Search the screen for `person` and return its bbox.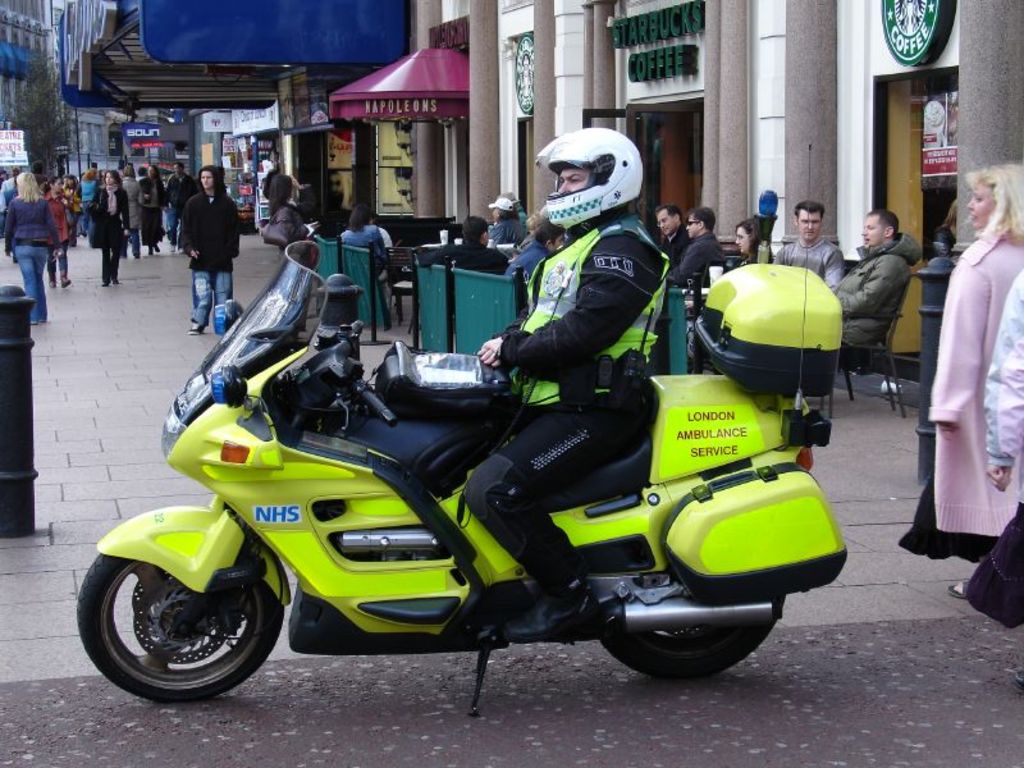
Found: (x1=115, y1=163, x2=148, y2=257).
